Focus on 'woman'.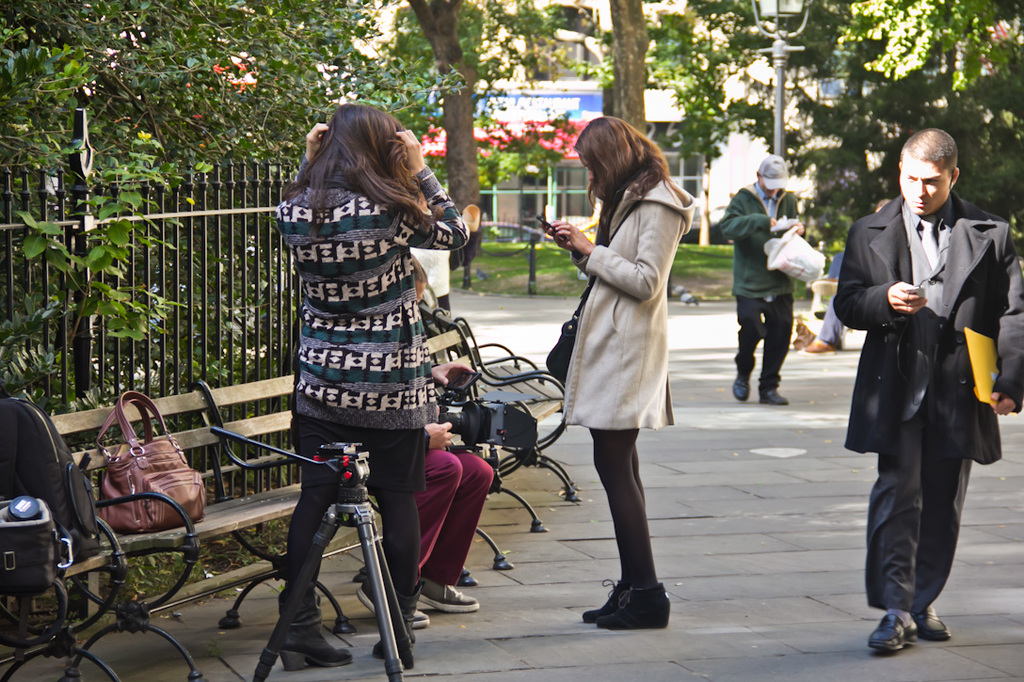
Focused at 280,104,473,670.
